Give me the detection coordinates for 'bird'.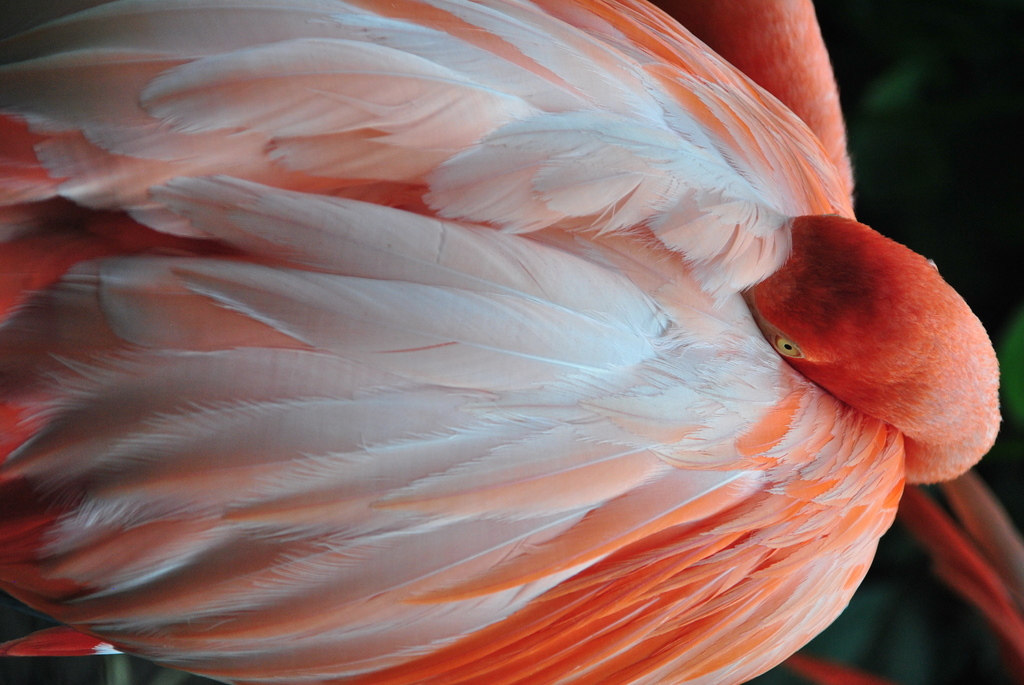
(1,0,1003,684).
